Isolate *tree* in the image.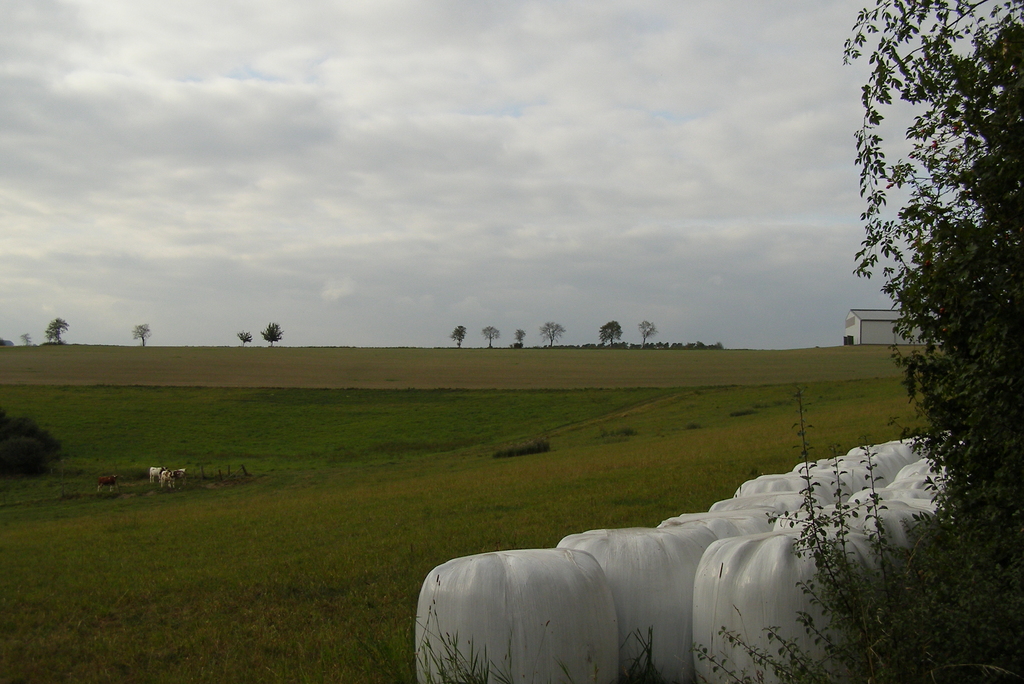
Isolated region: bbox(510, 323, 530, 357).
